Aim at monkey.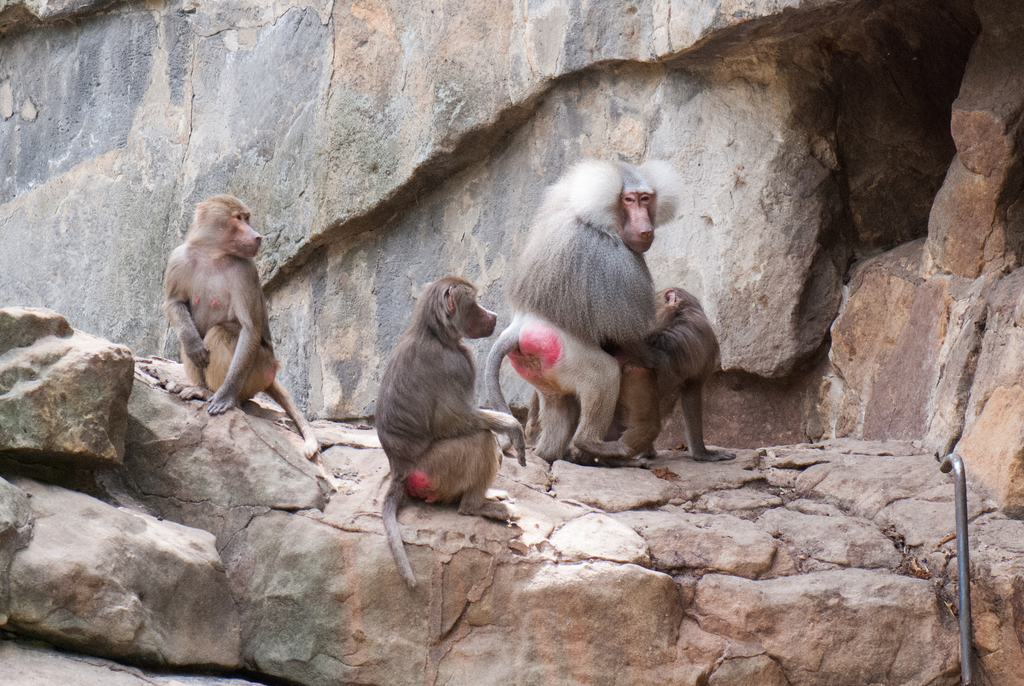
Aimed at <box>372,268,530,592</box>.
